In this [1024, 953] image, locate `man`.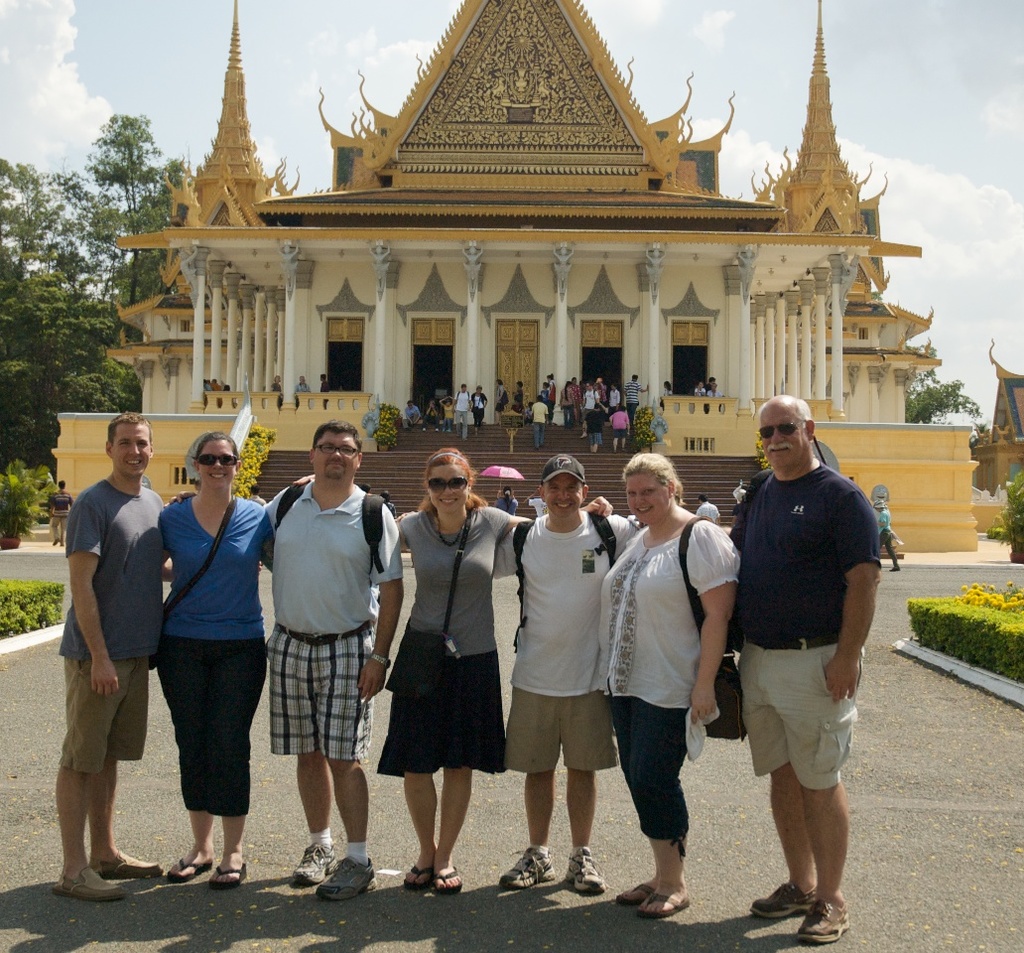
Bounding box: [450, 383, 472, 443].
